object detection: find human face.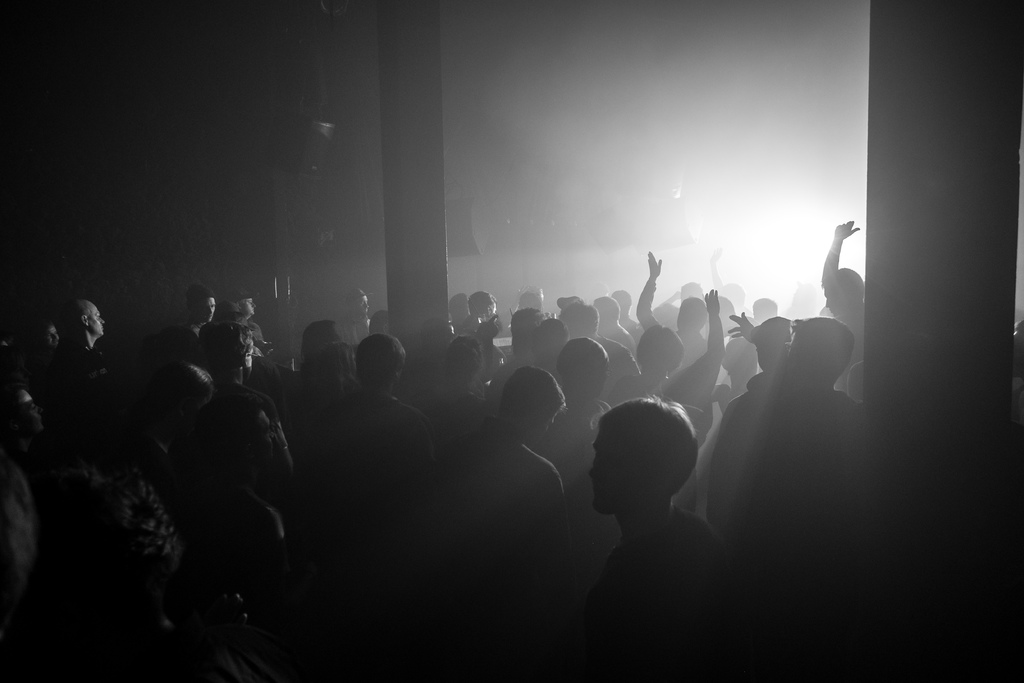
(left=18, top=388, right=44, bottom=429).
